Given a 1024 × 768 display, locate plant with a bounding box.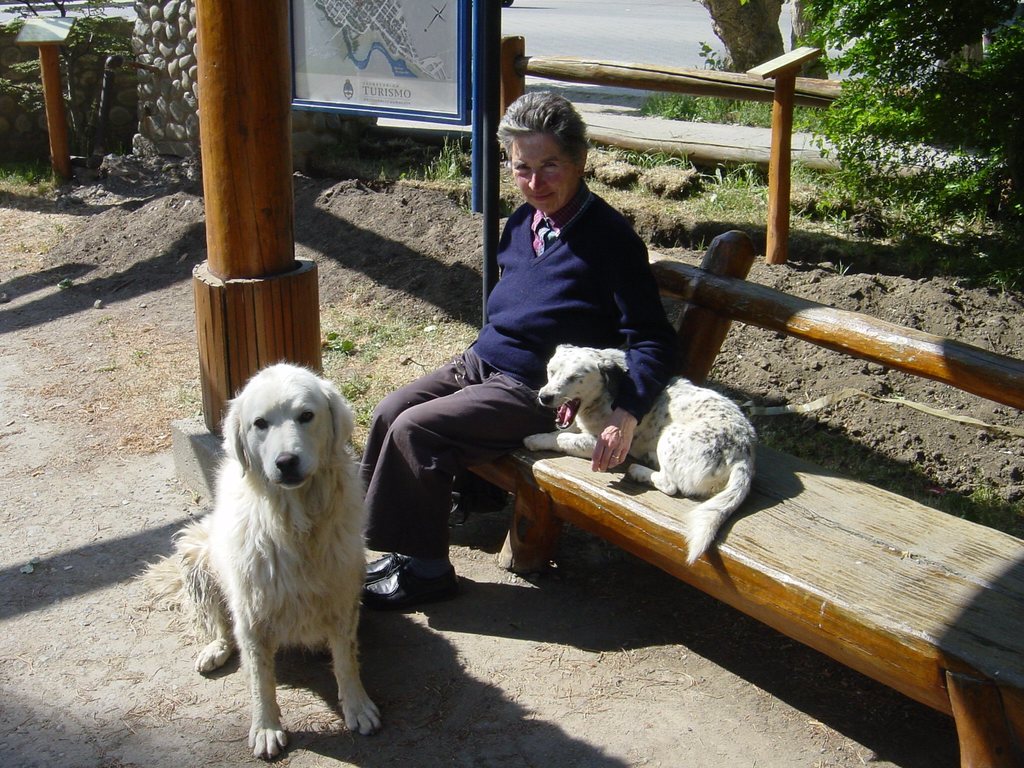
Located: 361 106 506 202.
